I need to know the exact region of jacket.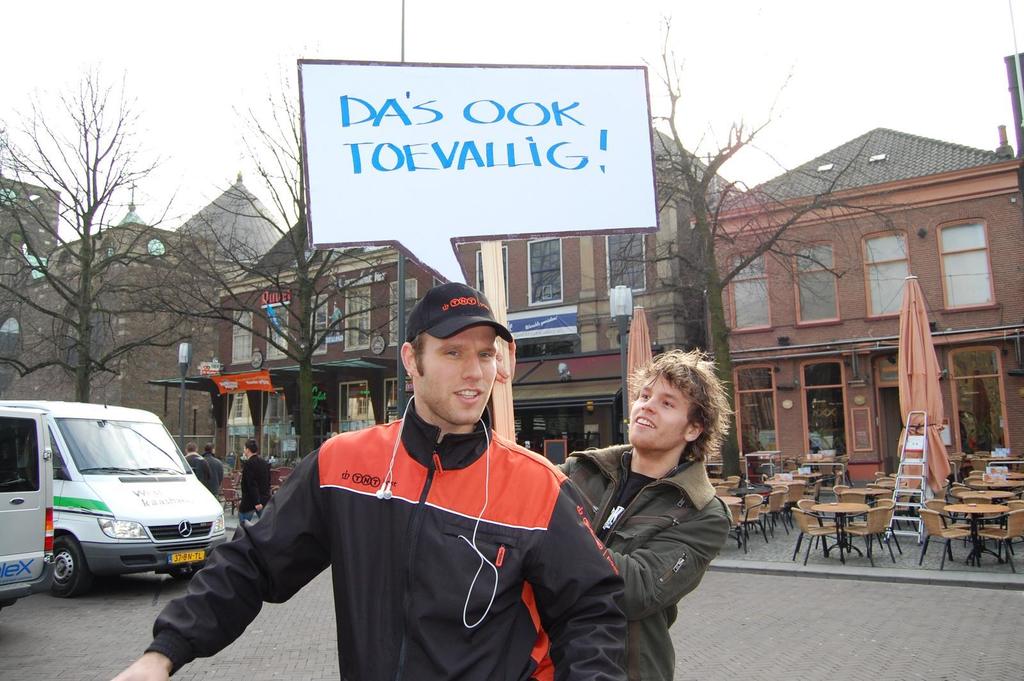
Region: [x1=143, y1=398, x2=632, y2=680].
